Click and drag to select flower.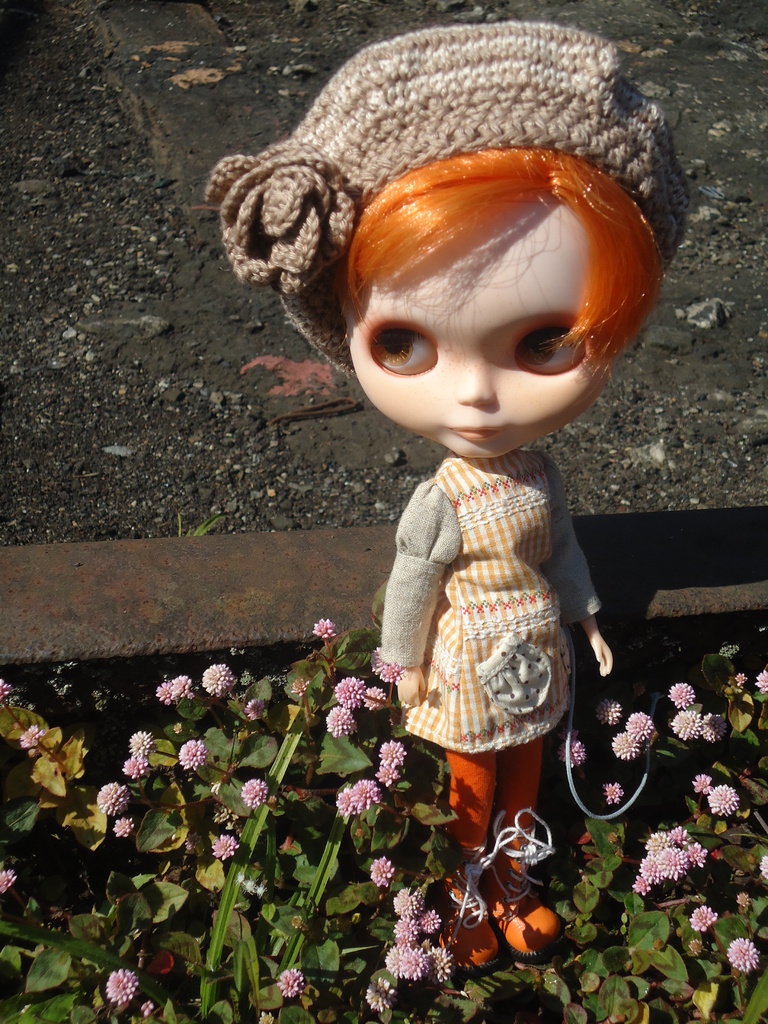
Selection: box=[241, 696, 262, 720].
